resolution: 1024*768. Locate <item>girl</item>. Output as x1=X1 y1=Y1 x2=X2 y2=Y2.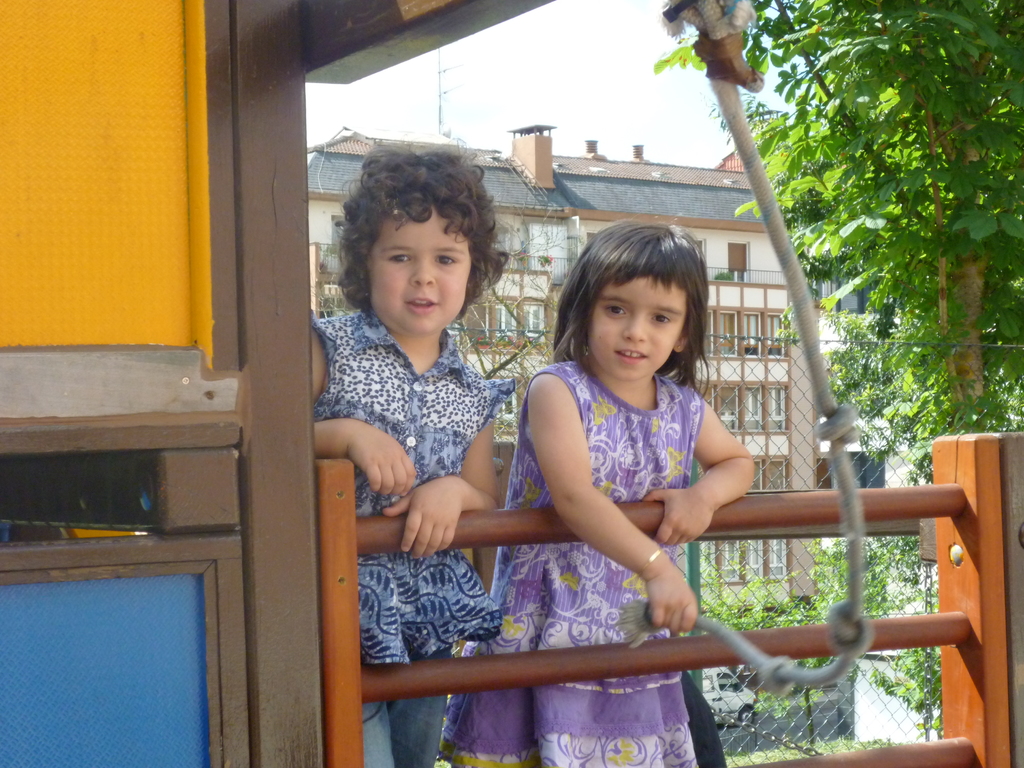
x1=435 y1=222 x2=755 y2=767.
